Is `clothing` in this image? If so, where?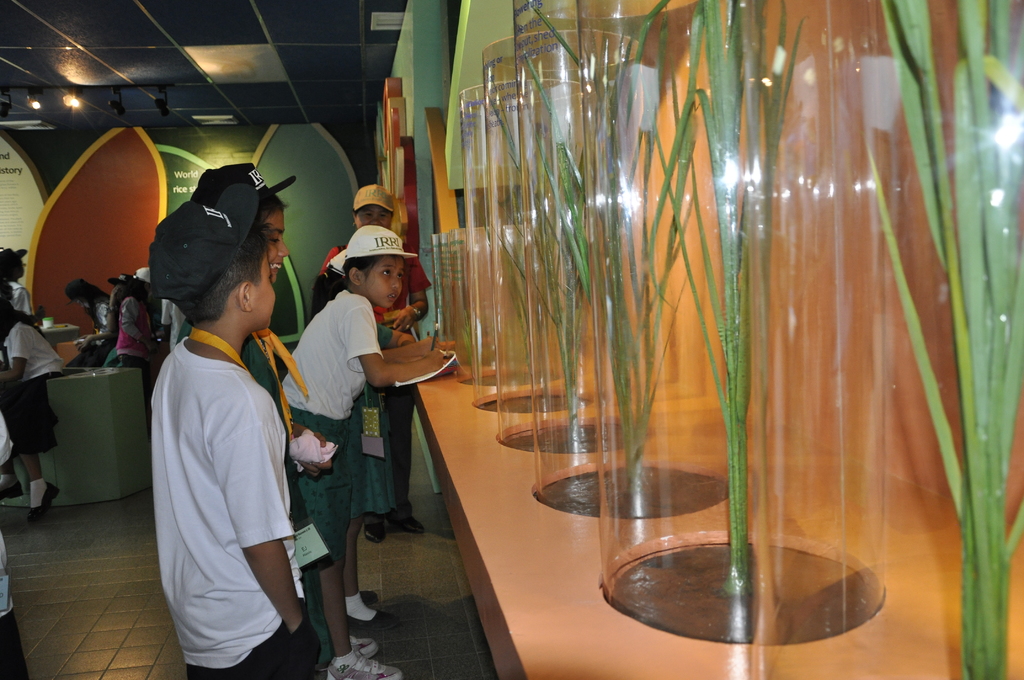
Yes, at pyautogui.locateOnScreen(141, 271, 306, 663).
